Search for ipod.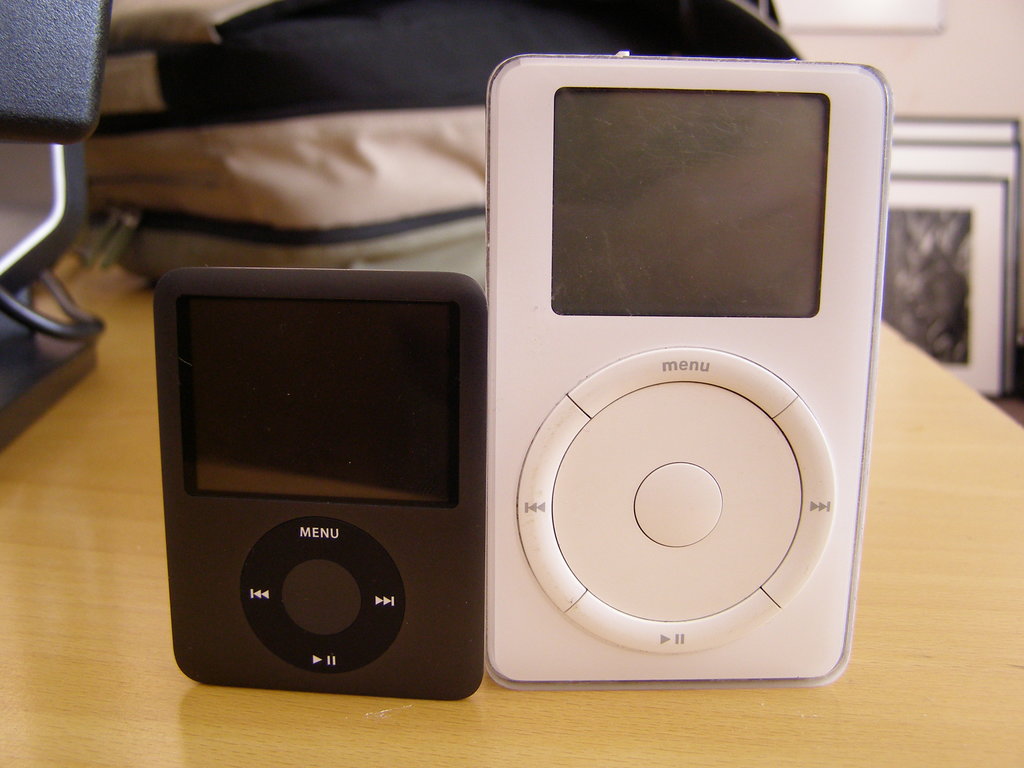
Found at detection(149, 264, 488, 696).
